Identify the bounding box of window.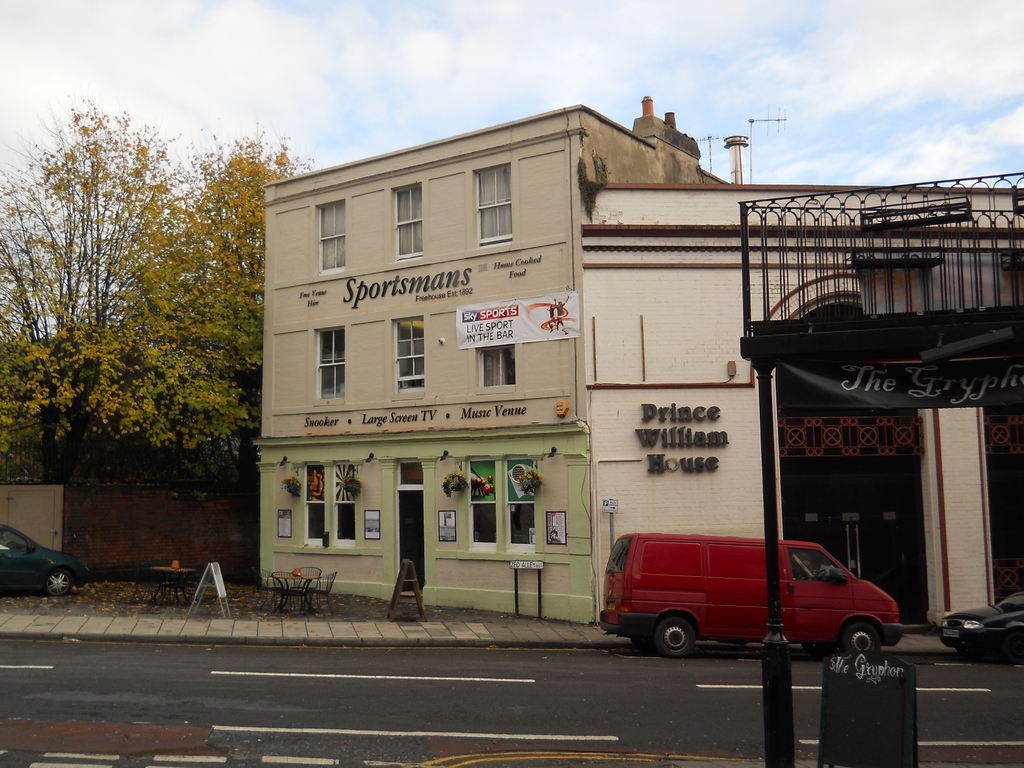
pyautogui.locateOnScreen(504, 457, 538, 554).
